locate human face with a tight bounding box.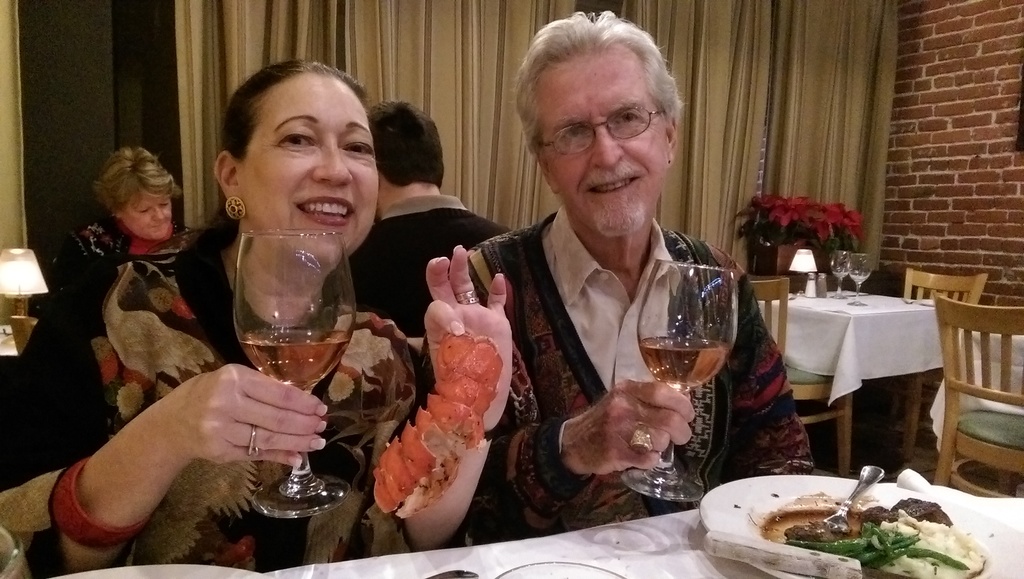
x1=123 y1=190 x2=174 y2=242.
